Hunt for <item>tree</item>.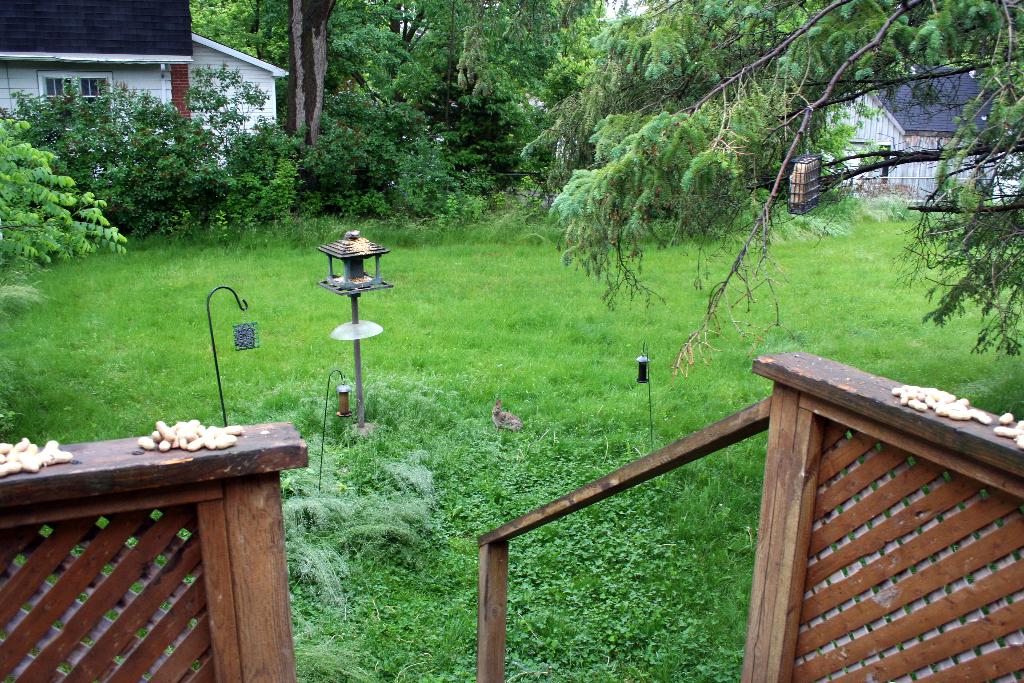
Hunted down at left=456, top=0, right=1023, bottom=378.
